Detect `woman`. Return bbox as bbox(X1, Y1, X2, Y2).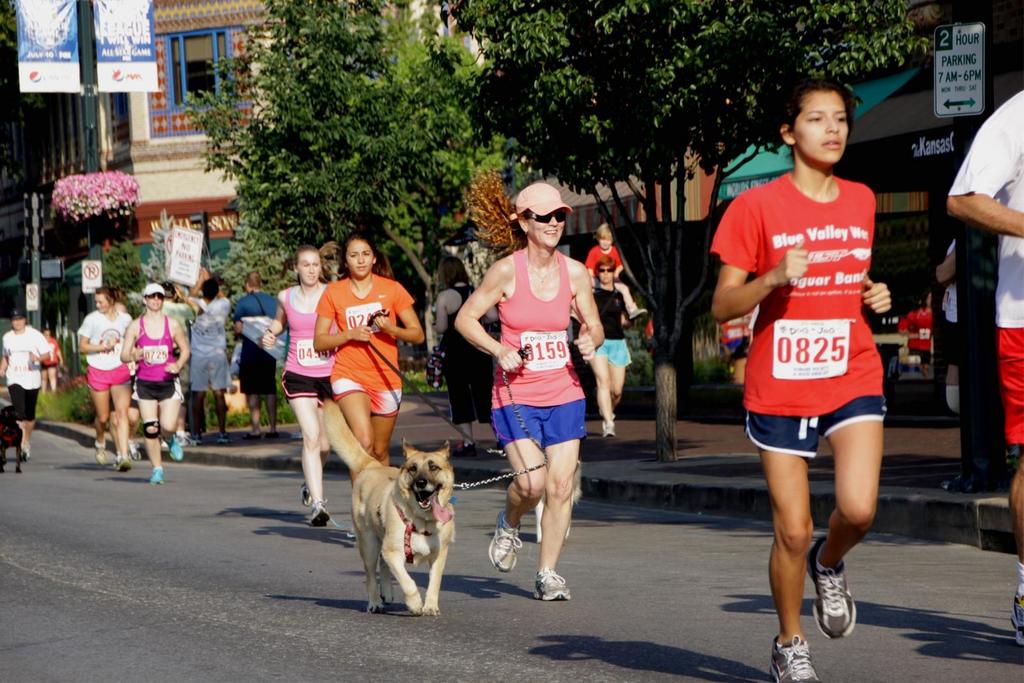
bbox(314, 230, 422, 540).
